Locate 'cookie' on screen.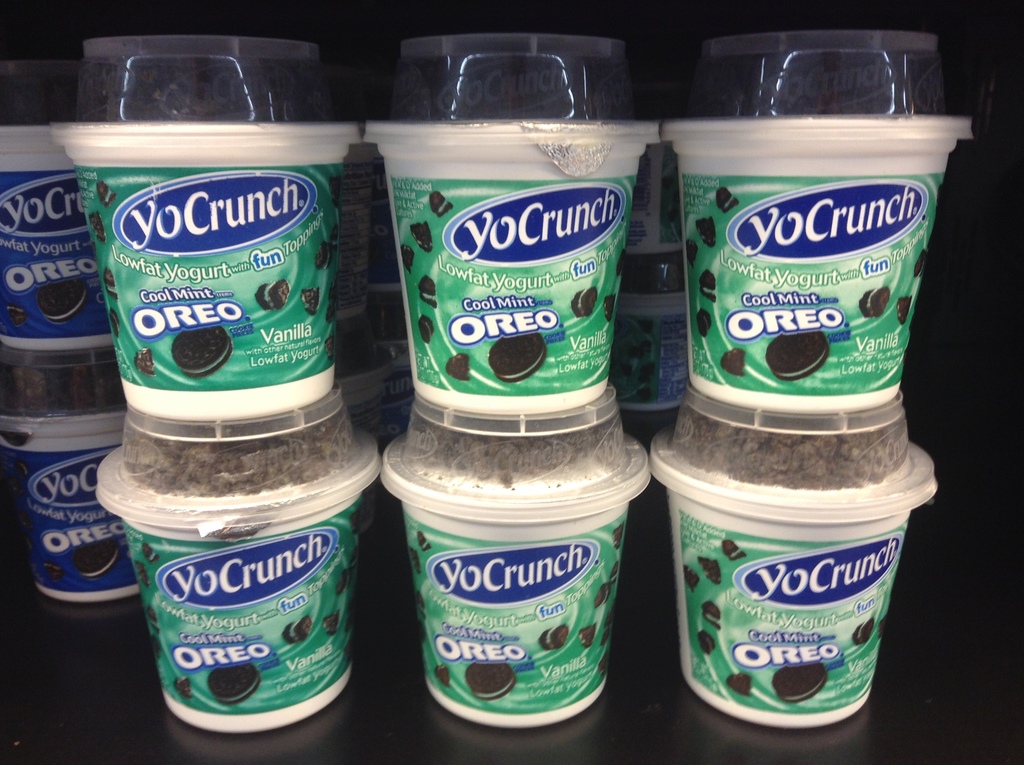
On screen at left=698, top=625, right=717, bottom=656.
